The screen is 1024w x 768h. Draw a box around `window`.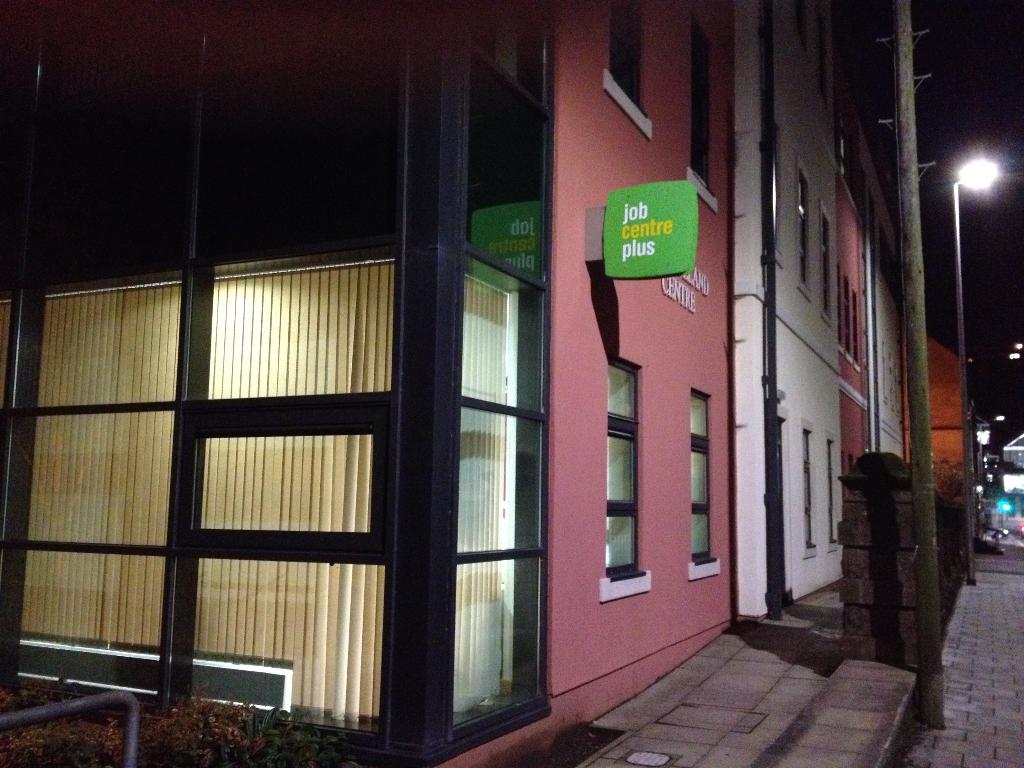
770,124,782,266.
